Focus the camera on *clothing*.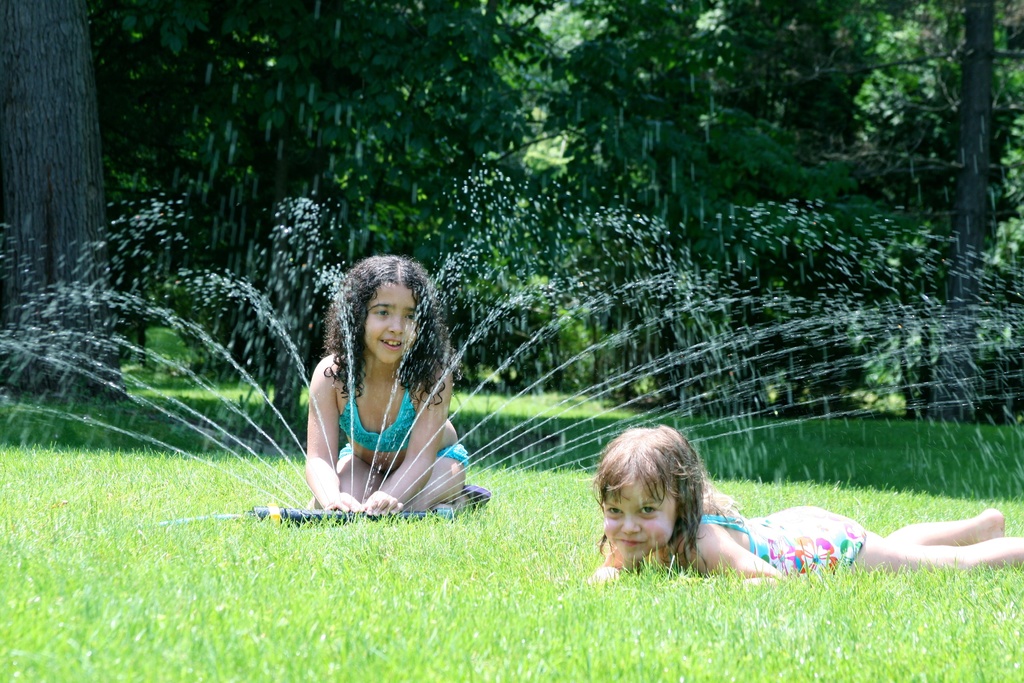
Focus region: 437,440,472,476.
